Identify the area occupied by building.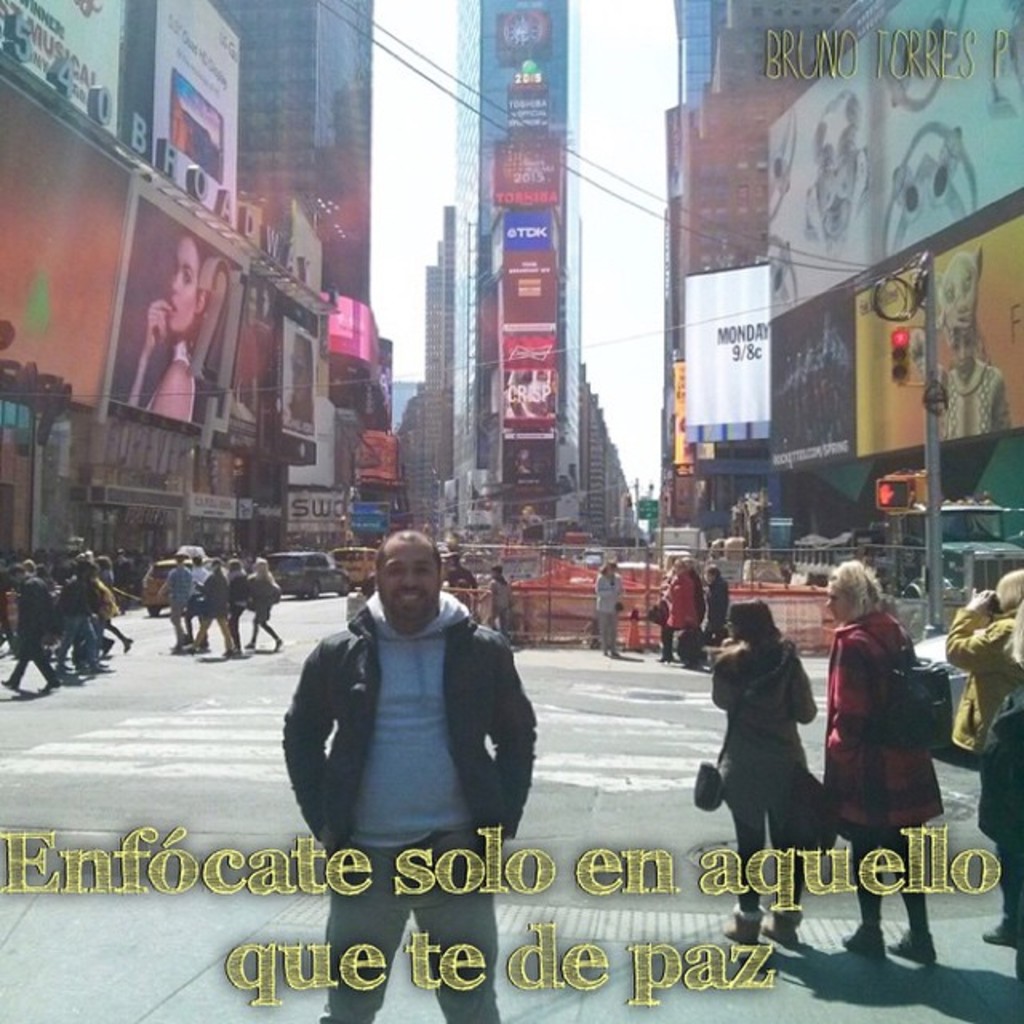
Area: crop(398, 0, 630, 541).
